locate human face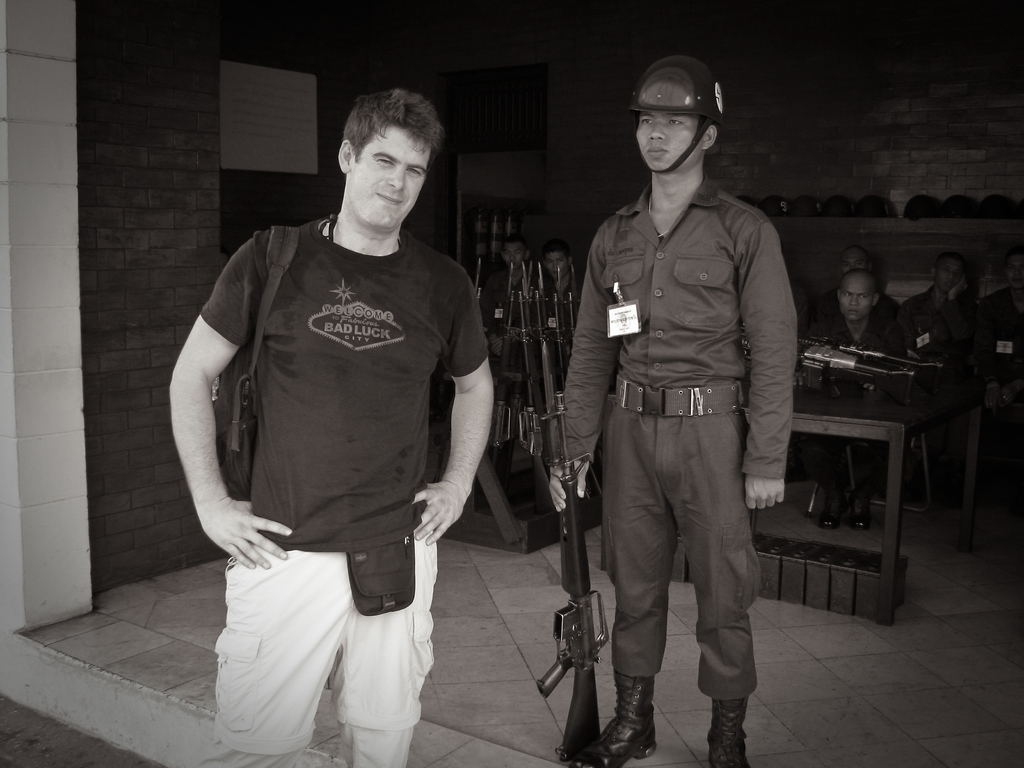
{"left": 843, "top": 251, "right": 867, "bottom": 273}
